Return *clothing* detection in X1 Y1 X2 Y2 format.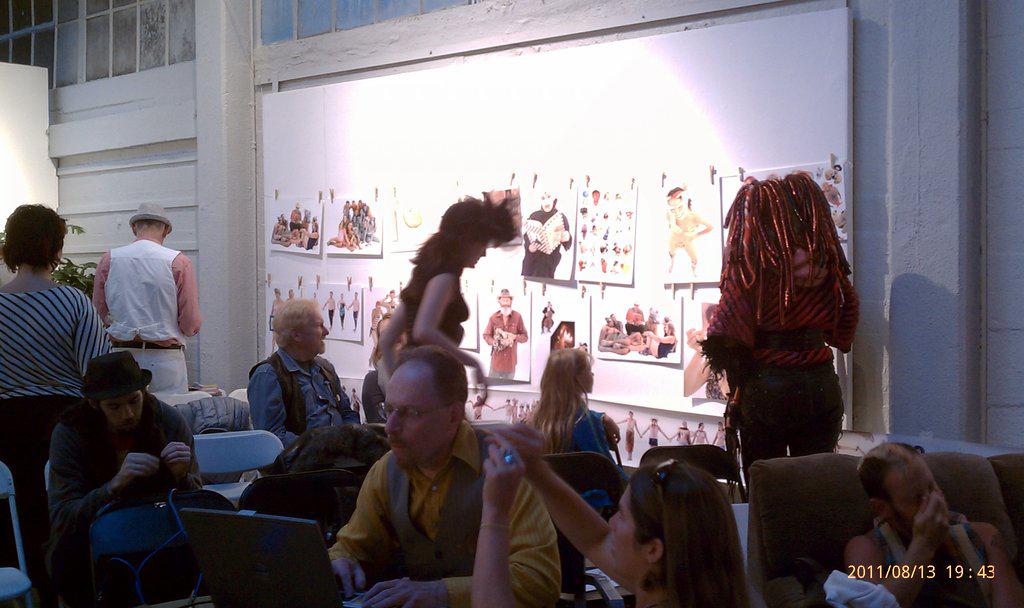
882 513 968 607.
